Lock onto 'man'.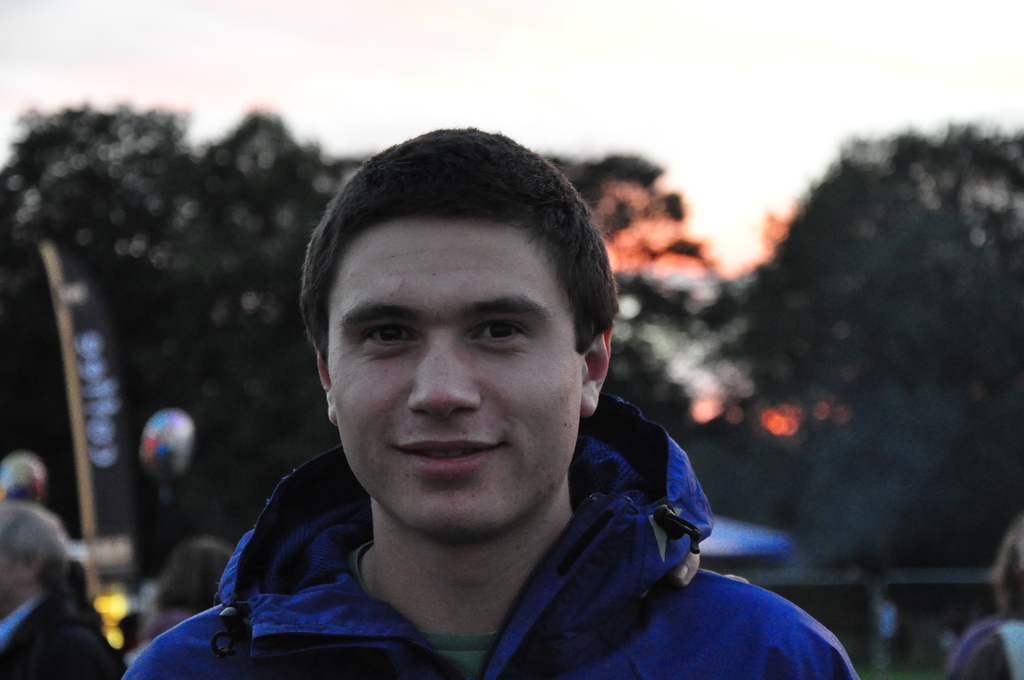
Locked: [x1=122, y1=125, x2=861, y2=679].
